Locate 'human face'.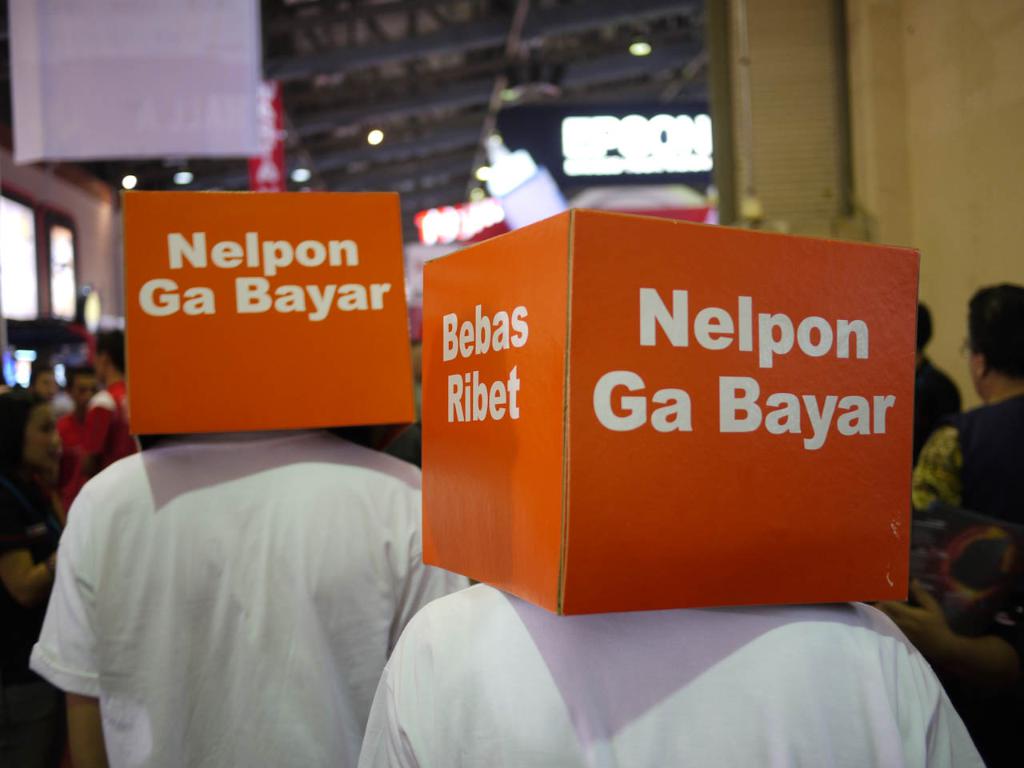
Bounding box: 33, 375, 58, 402.
